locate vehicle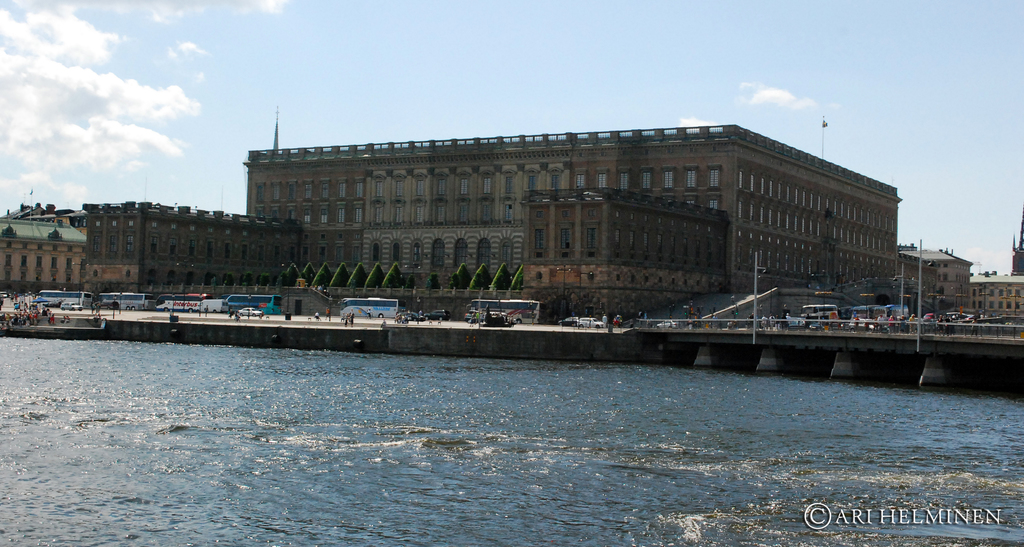
{"left": 100, "top": 289, "right": 161, "bottom": 313}
